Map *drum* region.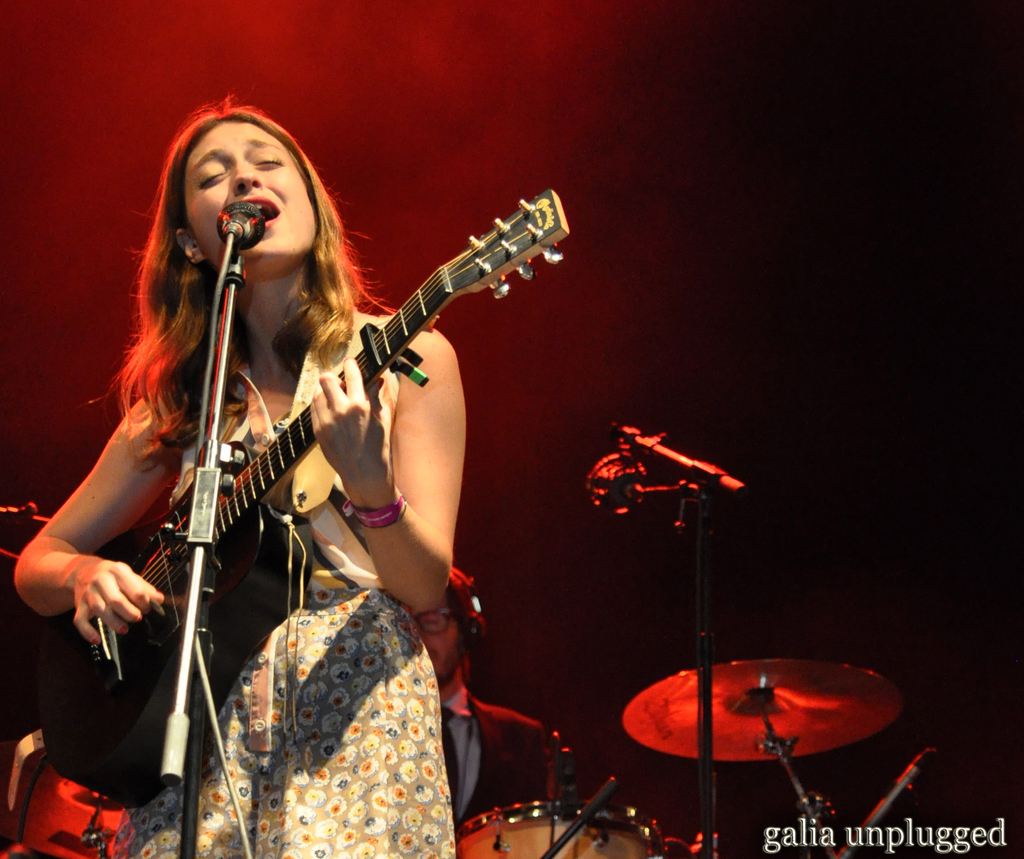
Mapped to select_region(454, 803, 666, 858).
